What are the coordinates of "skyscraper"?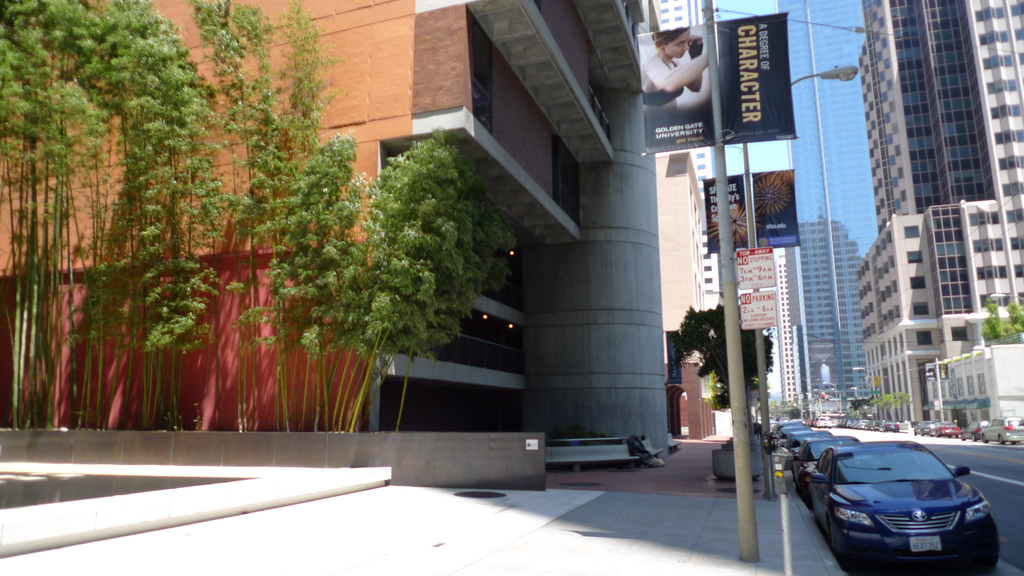
854/0/1023/435.
